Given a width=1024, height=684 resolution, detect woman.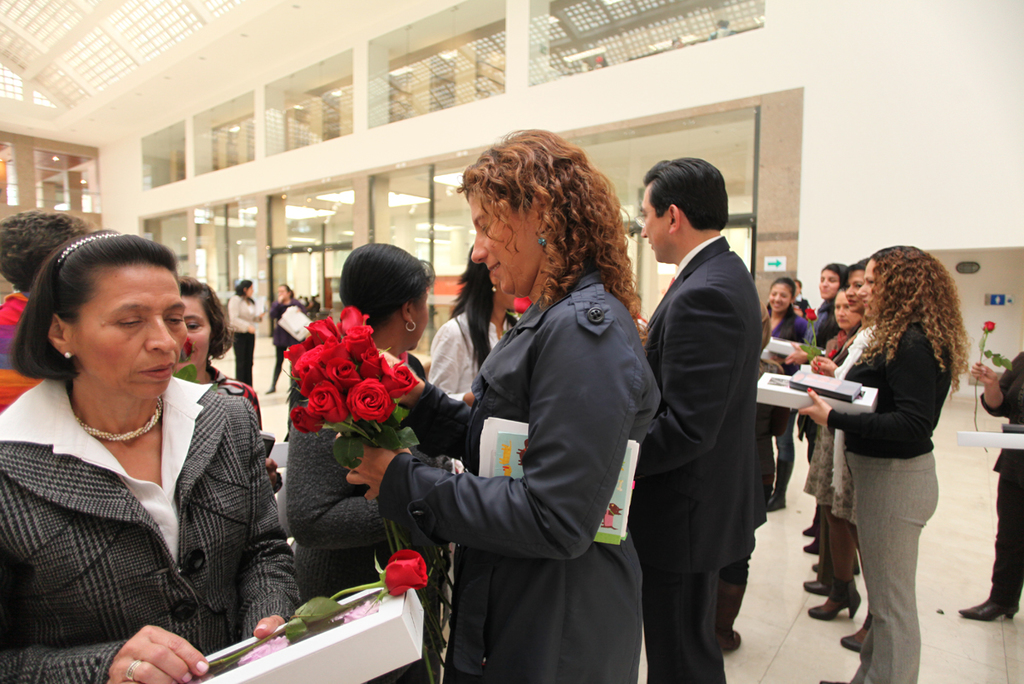
<box>797,280,864,593</box>.
